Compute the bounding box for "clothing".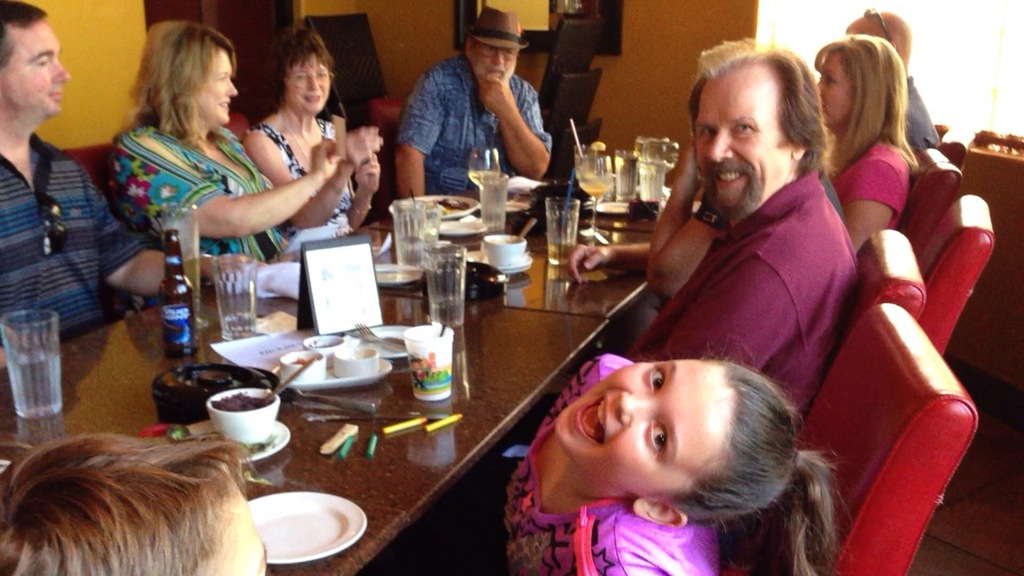
<bbox>496, 348, 719, 575</bbox>.
